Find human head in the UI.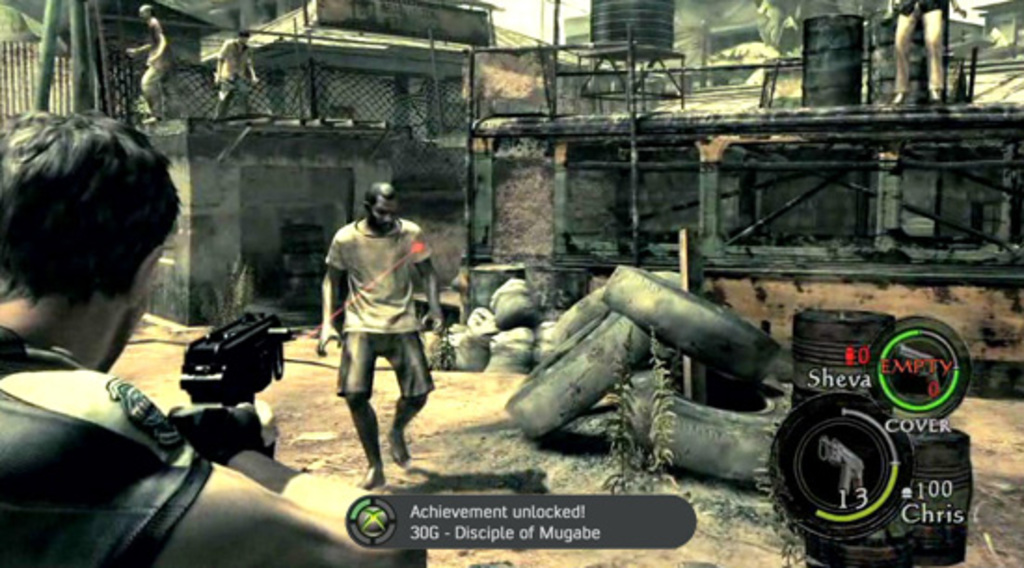
UI element at (left=0, top=108, right=179, bottom=354).
